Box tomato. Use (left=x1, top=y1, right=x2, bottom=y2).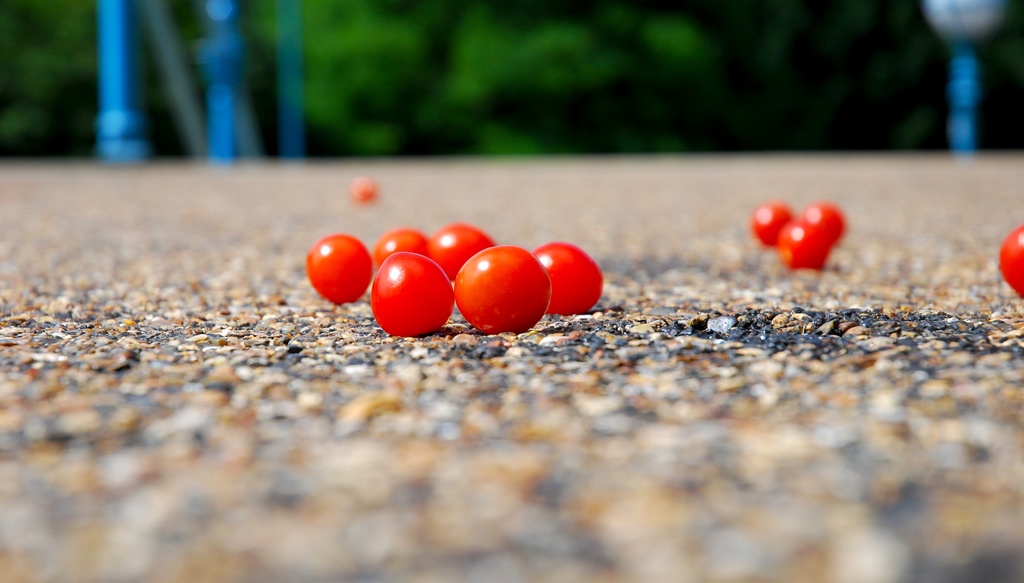
(left=530, top=241, right=605, bottom=320).
